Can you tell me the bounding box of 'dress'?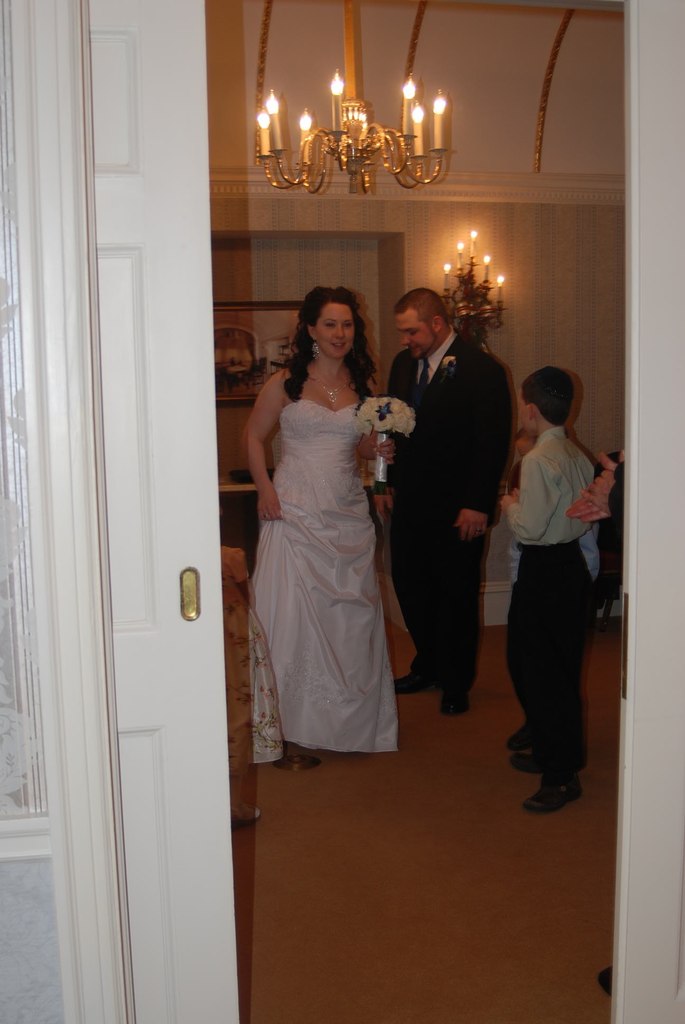
[x1=256, y1=397, x2=396, y2=753].
